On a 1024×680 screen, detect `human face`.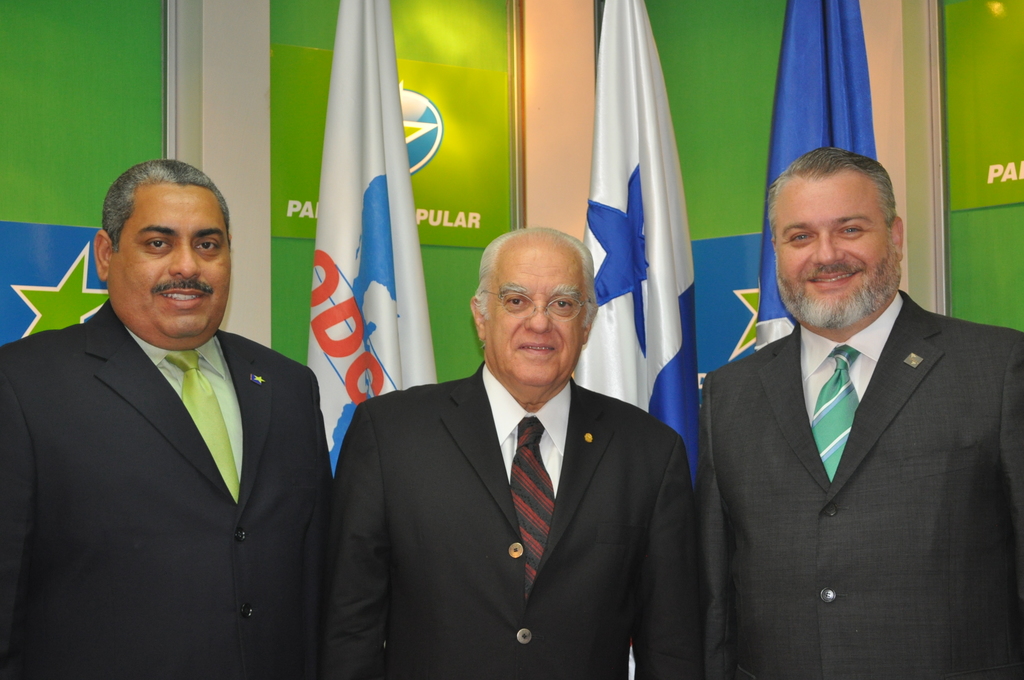
box(111, 186, 231, 338).
